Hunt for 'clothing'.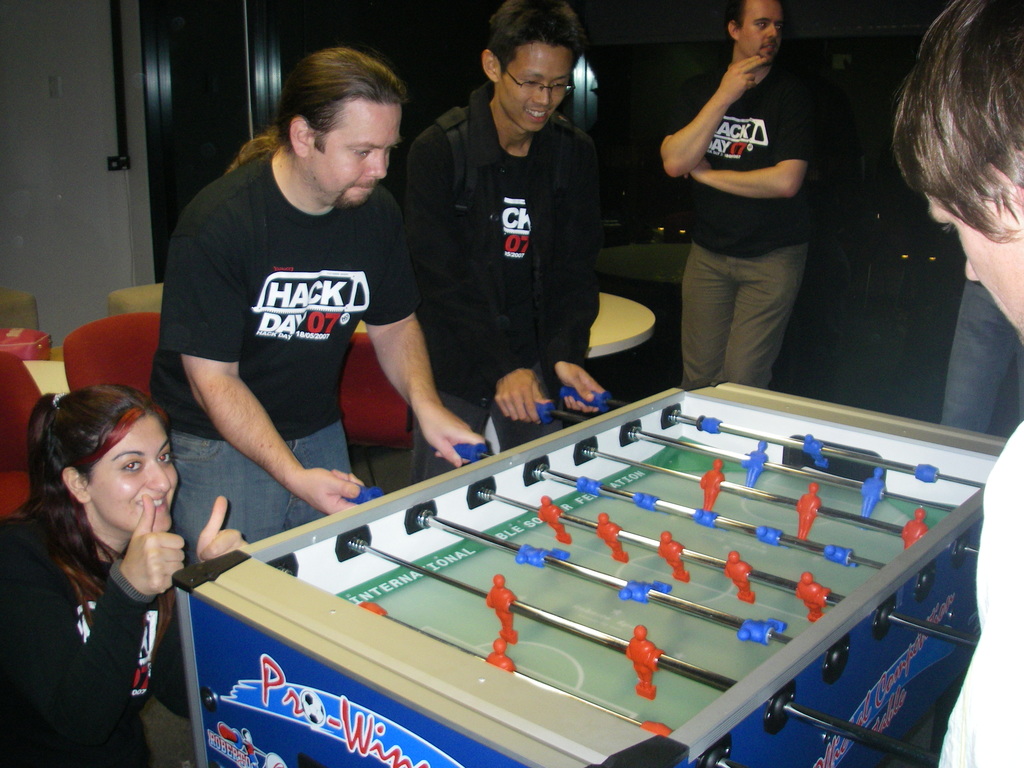
Hunted down at (922, 407, 1023, 767).
